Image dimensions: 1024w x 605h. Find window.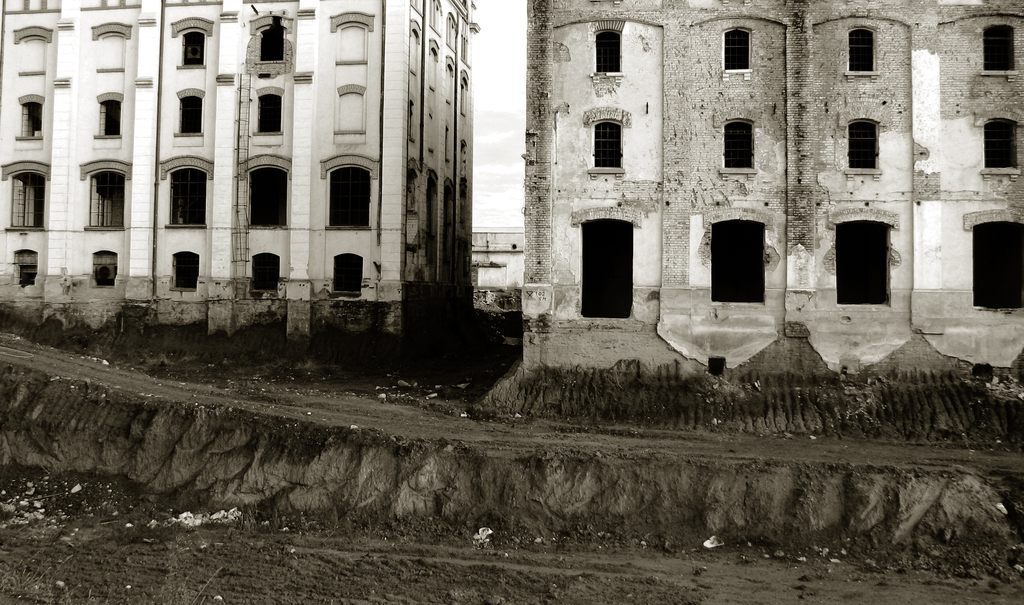
bbox=(12, 251, 34, 287).
